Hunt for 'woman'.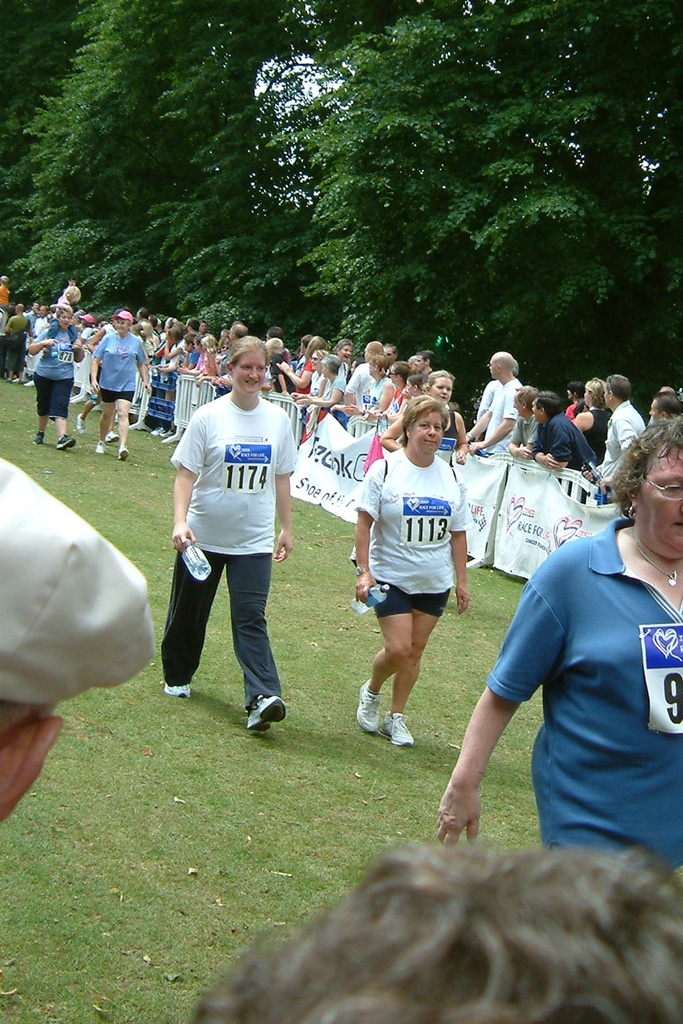
Hunted down at bbox=[90, 310, 152, 458].
